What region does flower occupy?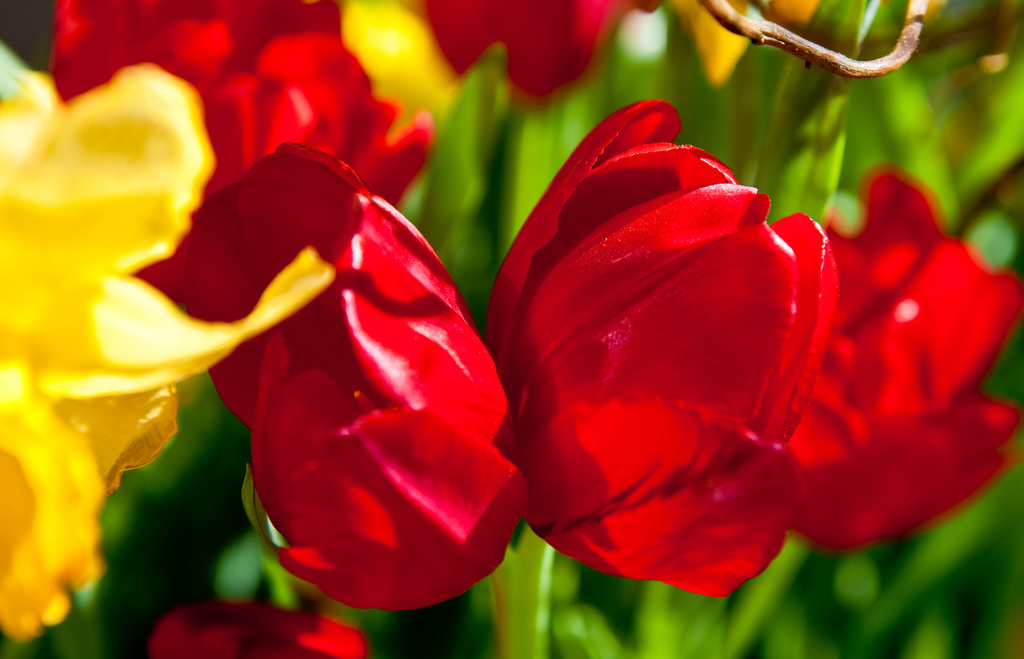
<box>417,107,886,589</box>.
